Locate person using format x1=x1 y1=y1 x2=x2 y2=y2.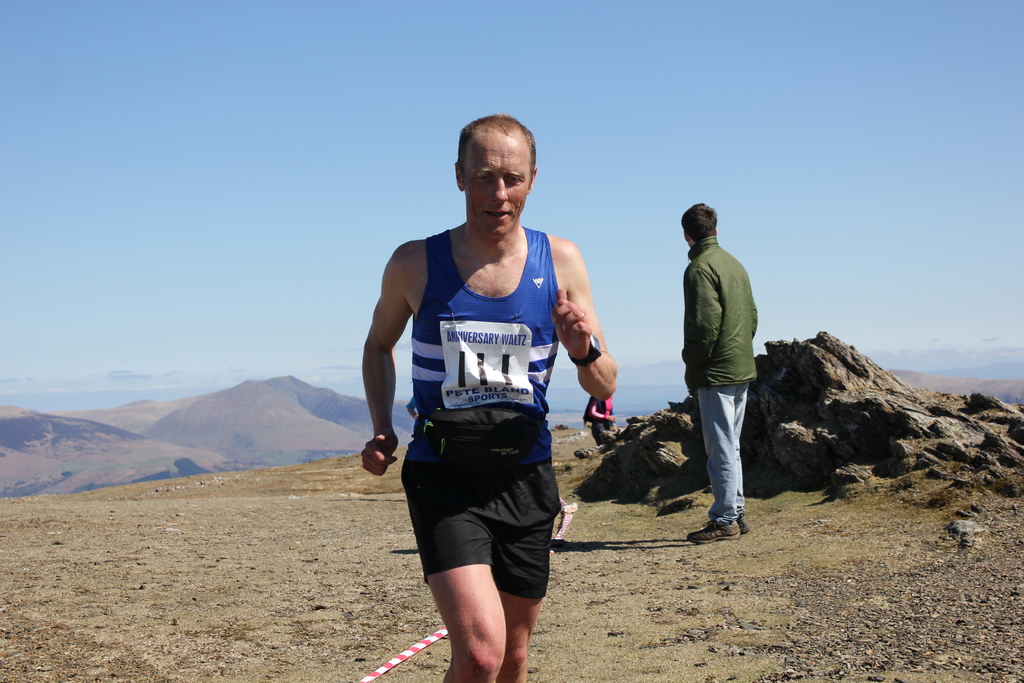
x1=687 y1=200 x2=760 y2=547.
